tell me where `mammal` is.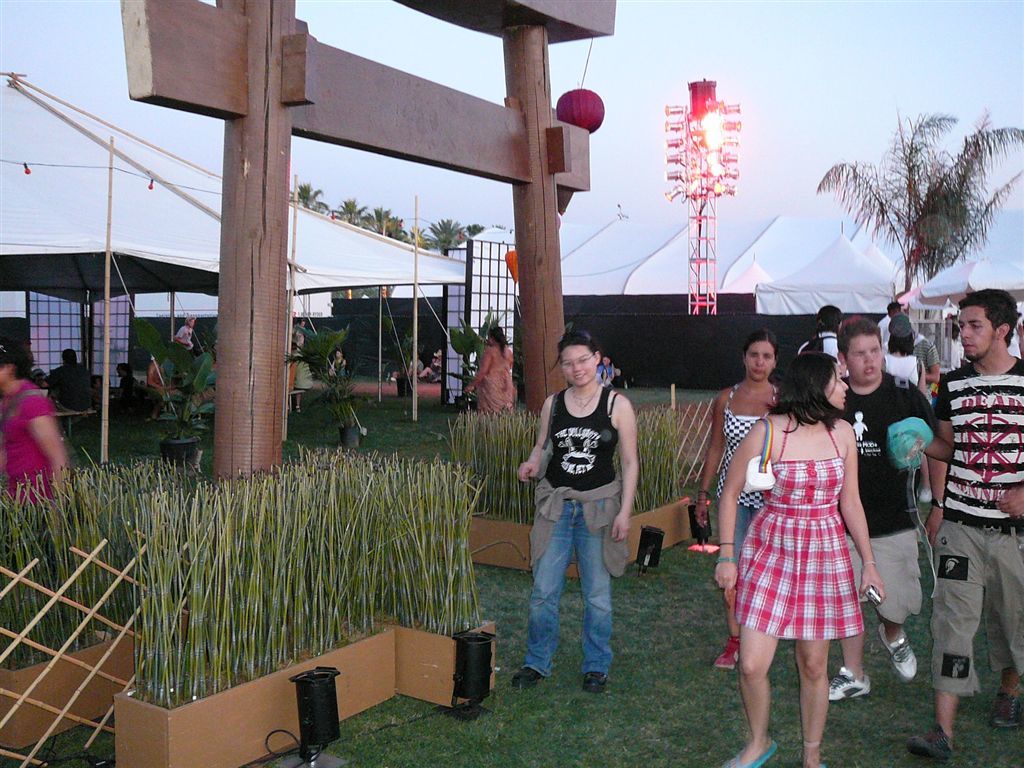
`mammal` is at pyautogui.locateOnScreen(909, 289, 1023, 763).
